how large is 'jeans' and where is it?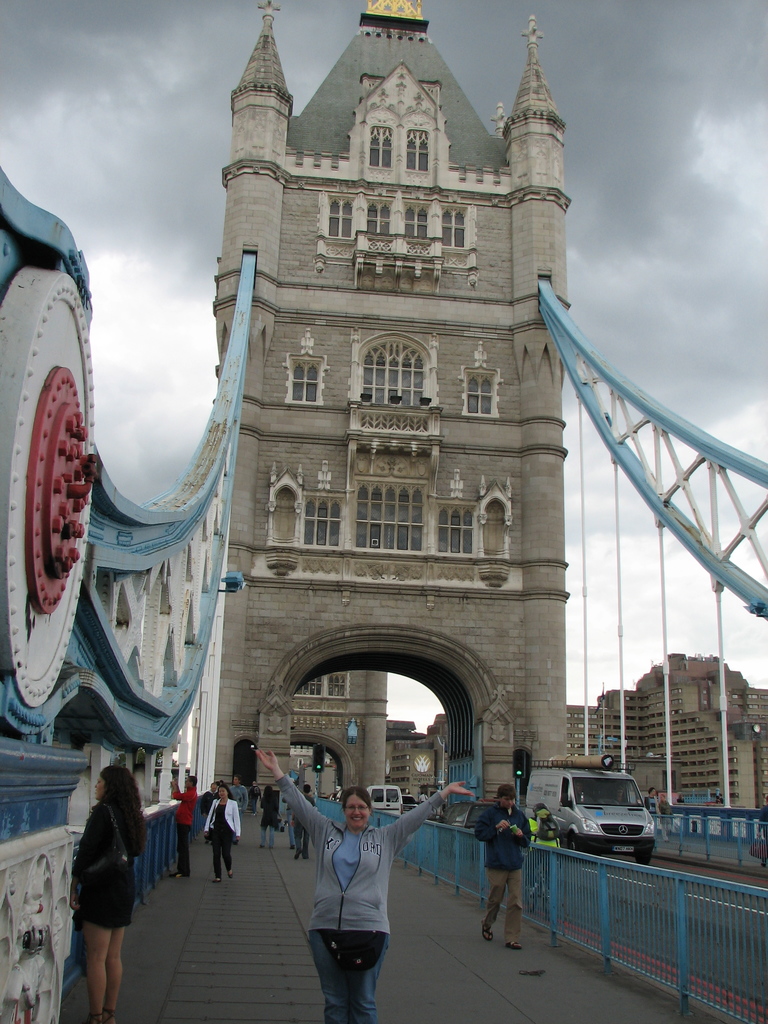
Bounding box: [305,935,390,1022].
